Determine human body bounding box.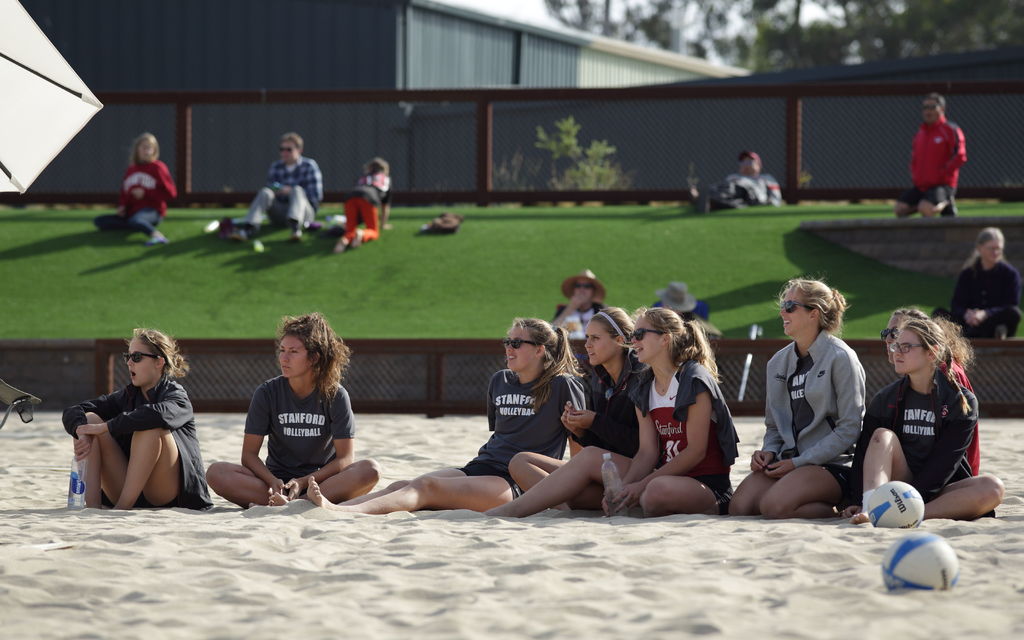
Determined: <region>481, 354, 746, 521</region>.
